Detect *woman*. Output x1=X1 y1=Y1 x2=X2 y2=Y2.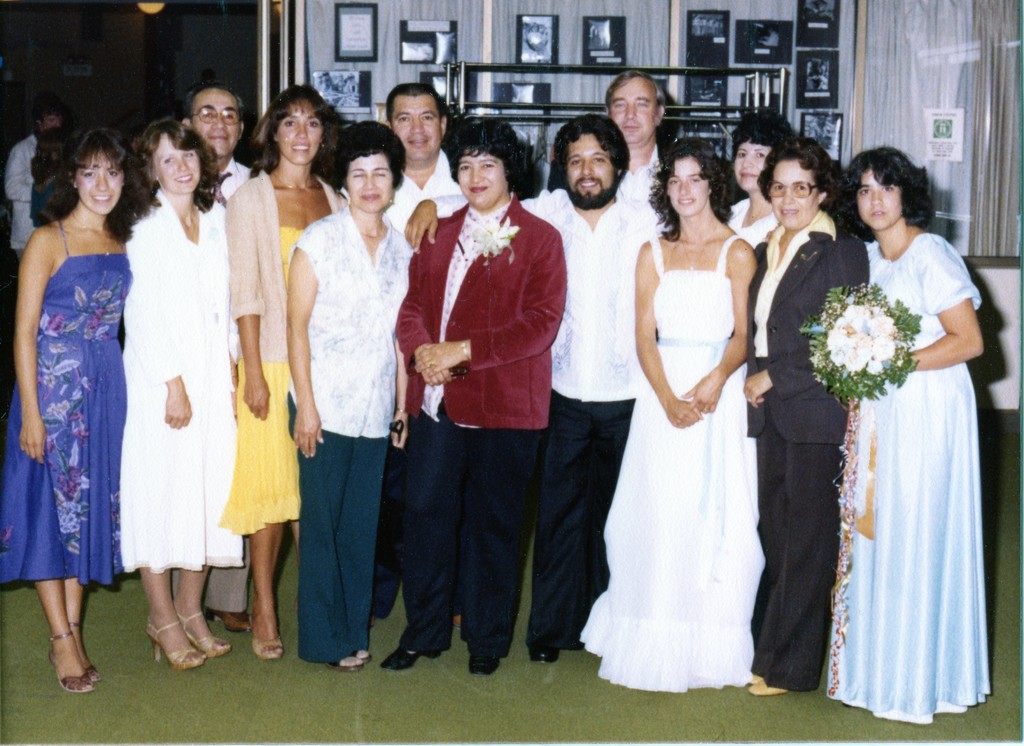
x1=225 y1=84 x2=351 y2=660.
